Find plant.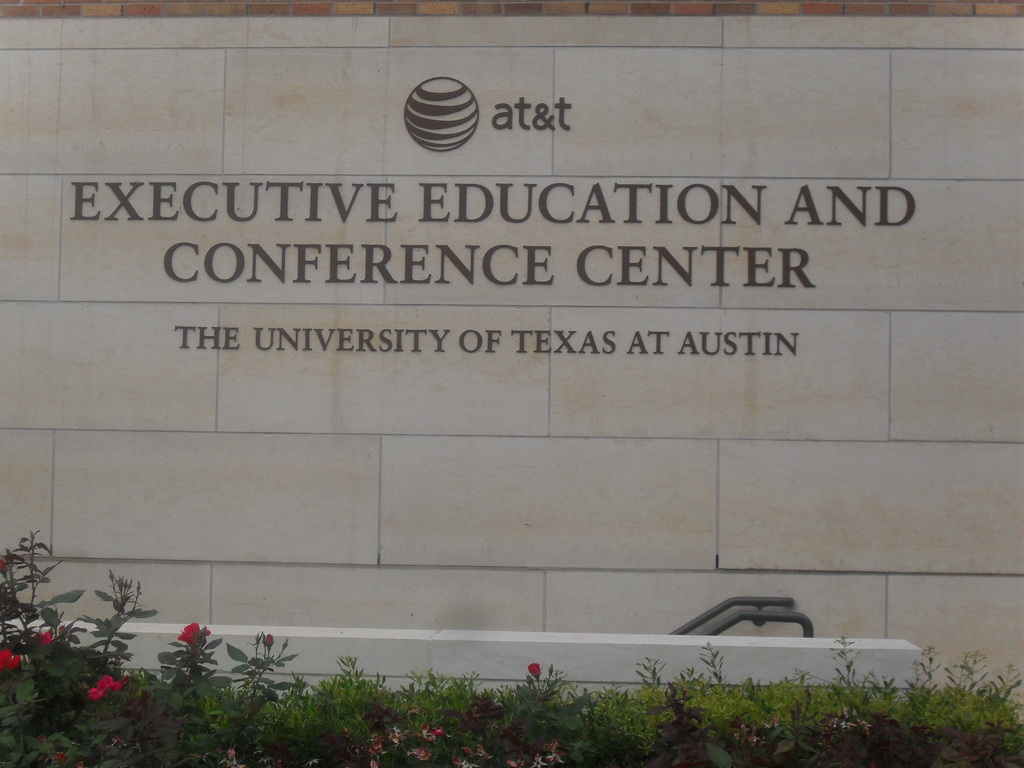
crop(475, 659, 582, 767).
